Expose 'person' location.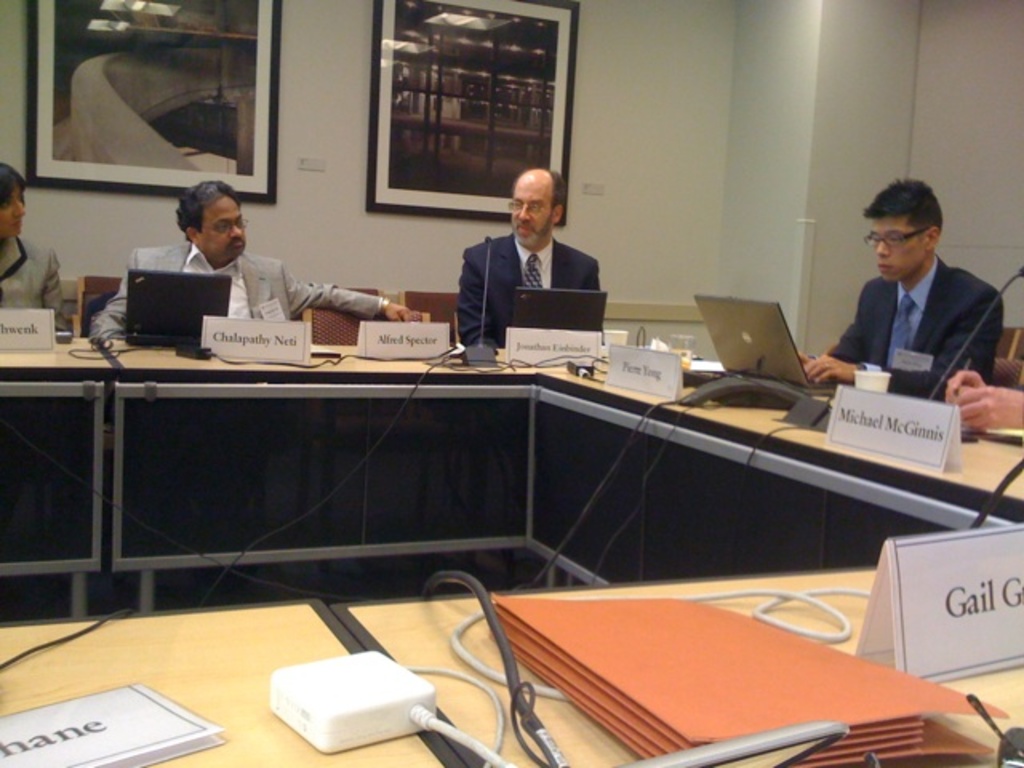
Exposed at select_region(91, 181, 410, 341).
